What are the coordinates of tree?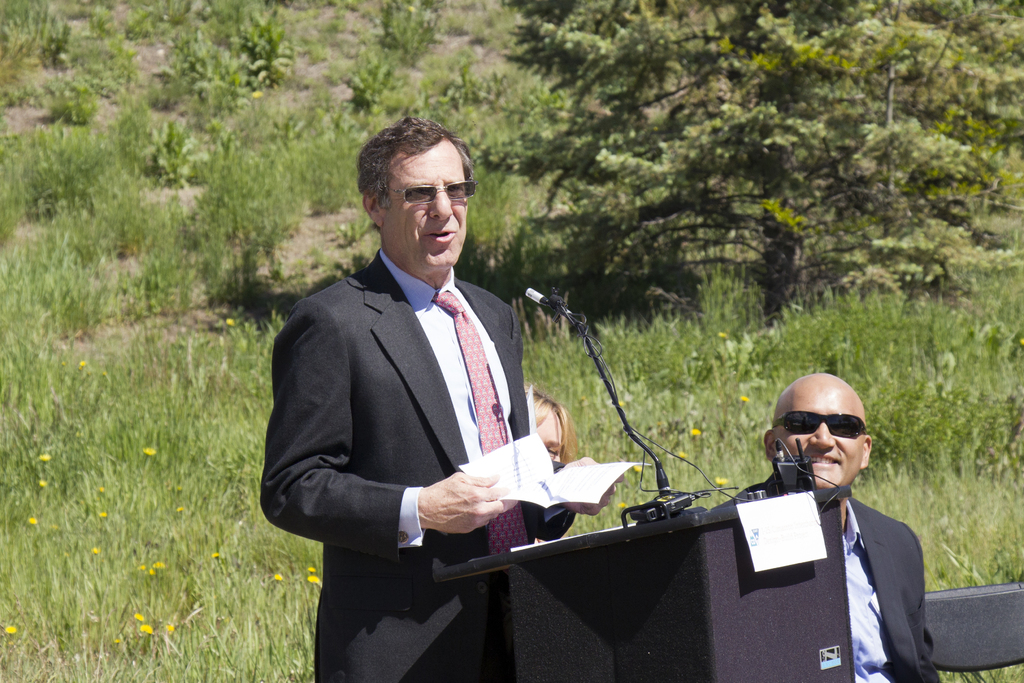
detection(470, 0, 1023, 328).
